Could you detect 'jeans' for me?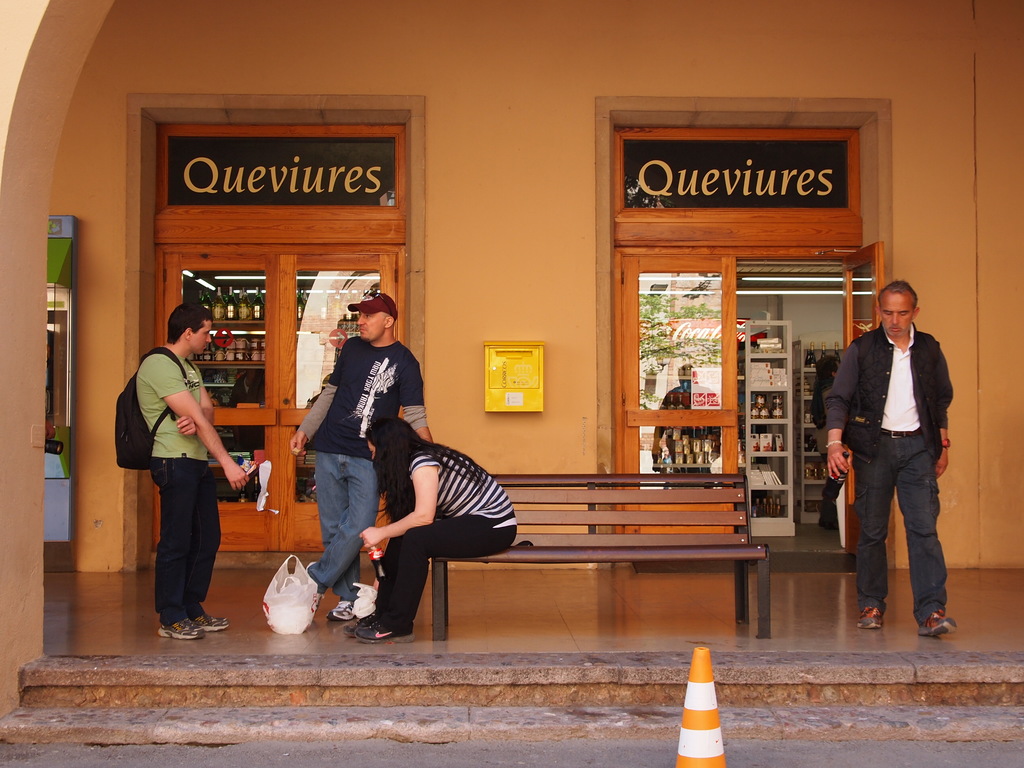
Detection result: left=314, top=450, right=377, bottom=597.
